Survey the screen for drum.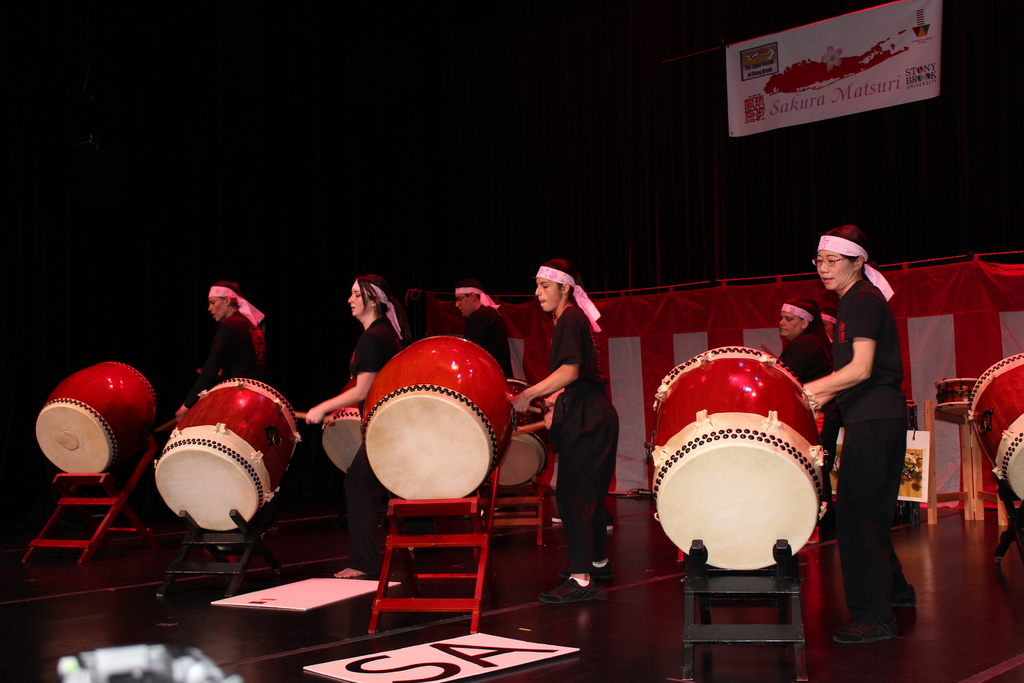
Survey found: x1=493 y1=379 x2=548 y2=489.
